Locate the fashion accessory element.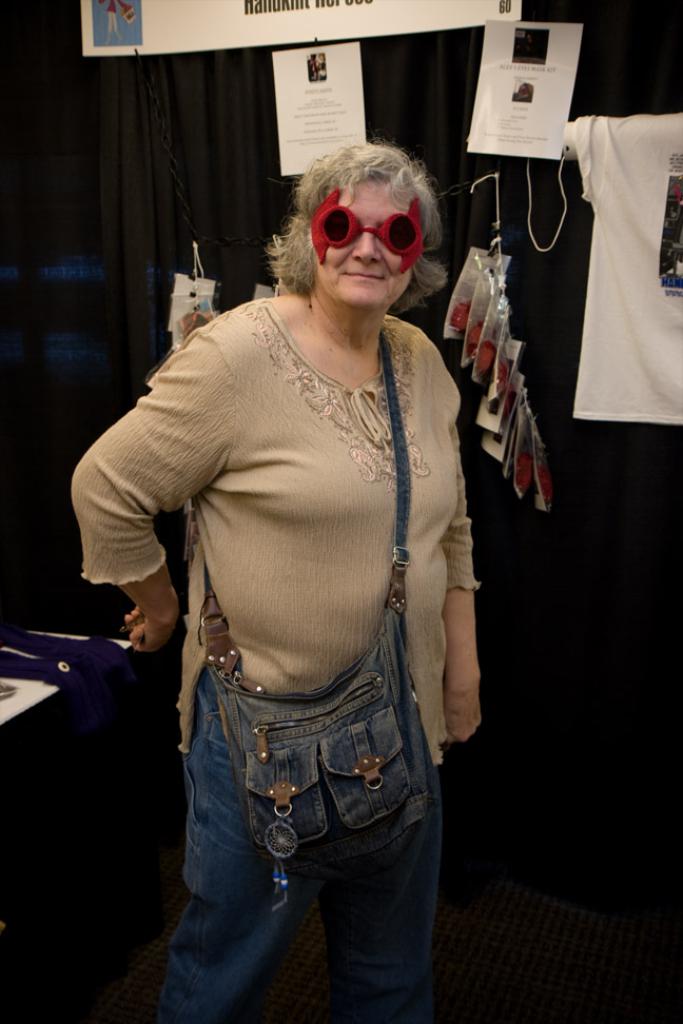
Element bbox: {"x1": 305, "y1": 189, "x2": 424, "y2": 267}.
